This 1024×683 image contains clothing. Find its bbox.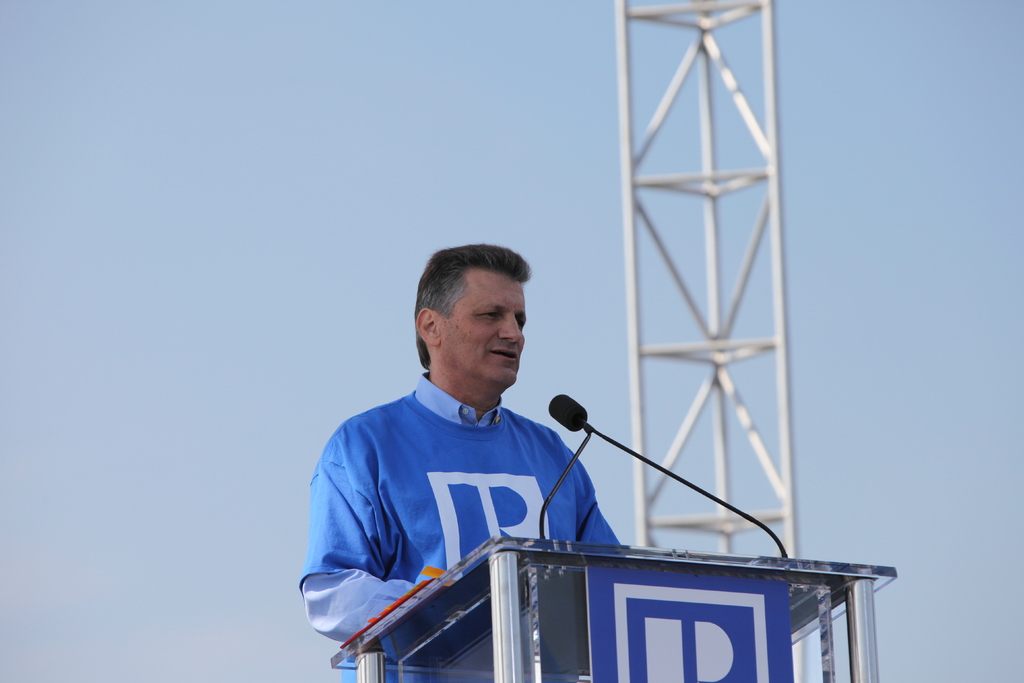
Rect(296, 366, 618, 682).
